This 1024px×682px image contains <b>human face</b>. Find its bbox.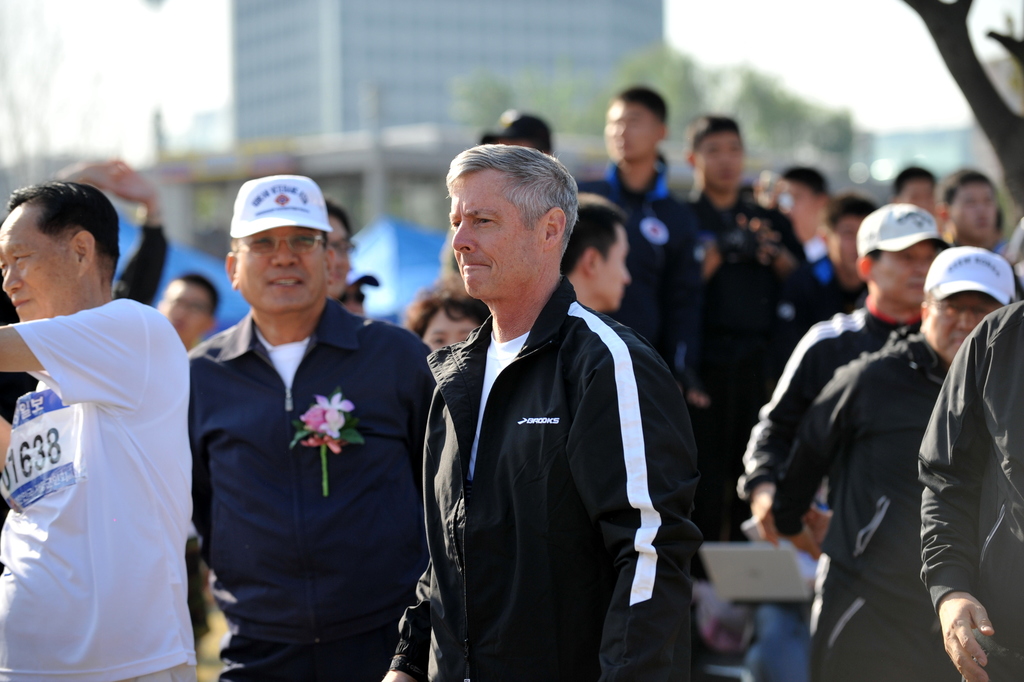
[x1=421, y1=307, x2=481, y2=349].
